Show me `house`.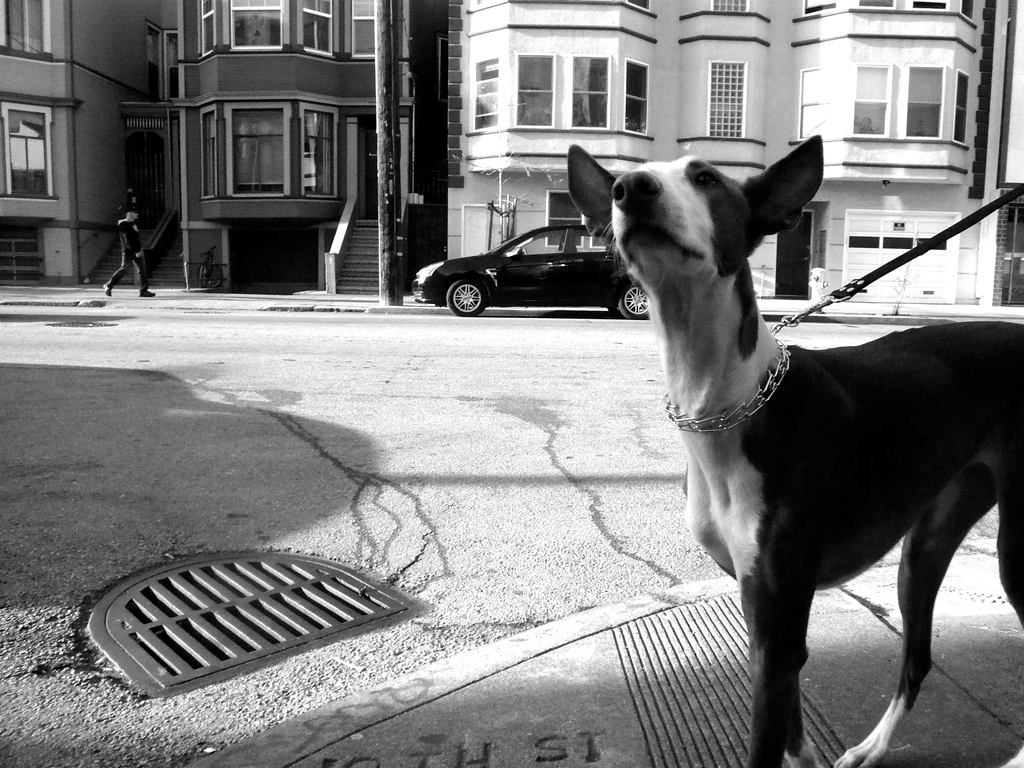
`house` is here: 0 0 447 297.
